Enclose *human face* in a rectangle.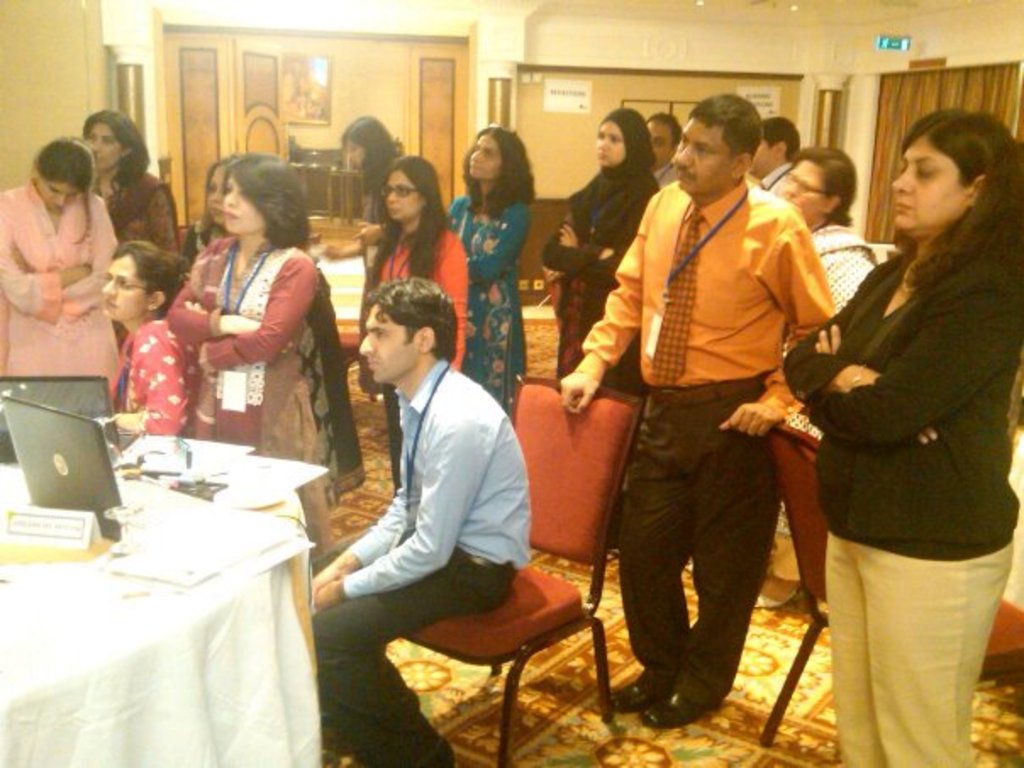
{"x1": 336, "y1": 136, "x2": 363, "y2": 170}.
